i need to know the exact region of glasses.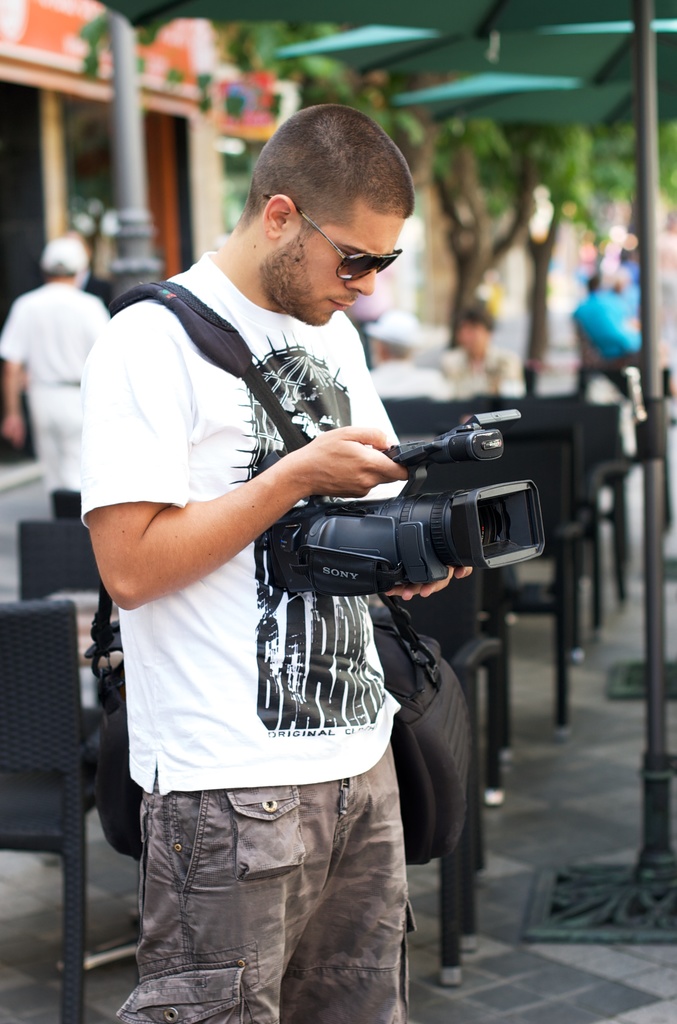
Region: detection(252, 193, 400, 278).
